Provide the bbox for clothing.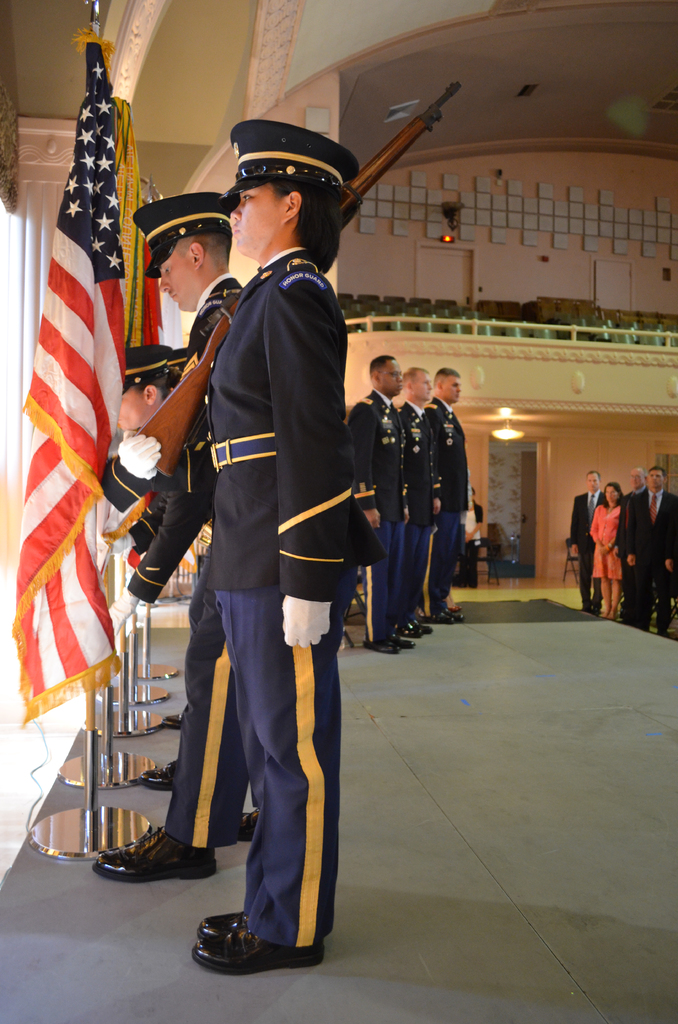
rect(115, 266, 255, 847).
